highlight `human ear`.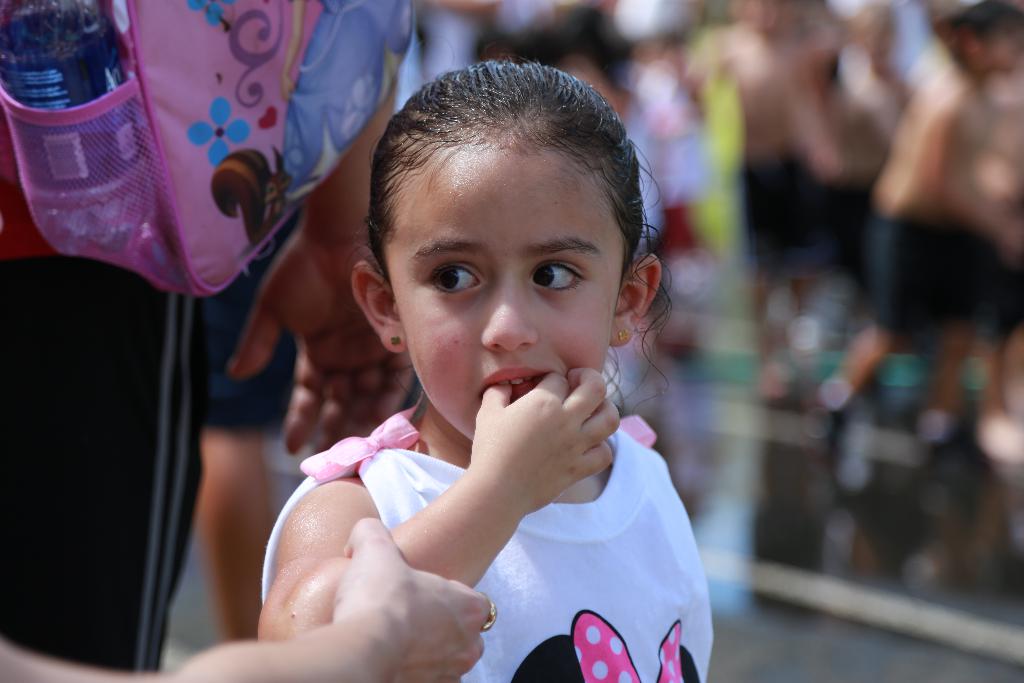
Highlighted region: (610,252,661,345).
